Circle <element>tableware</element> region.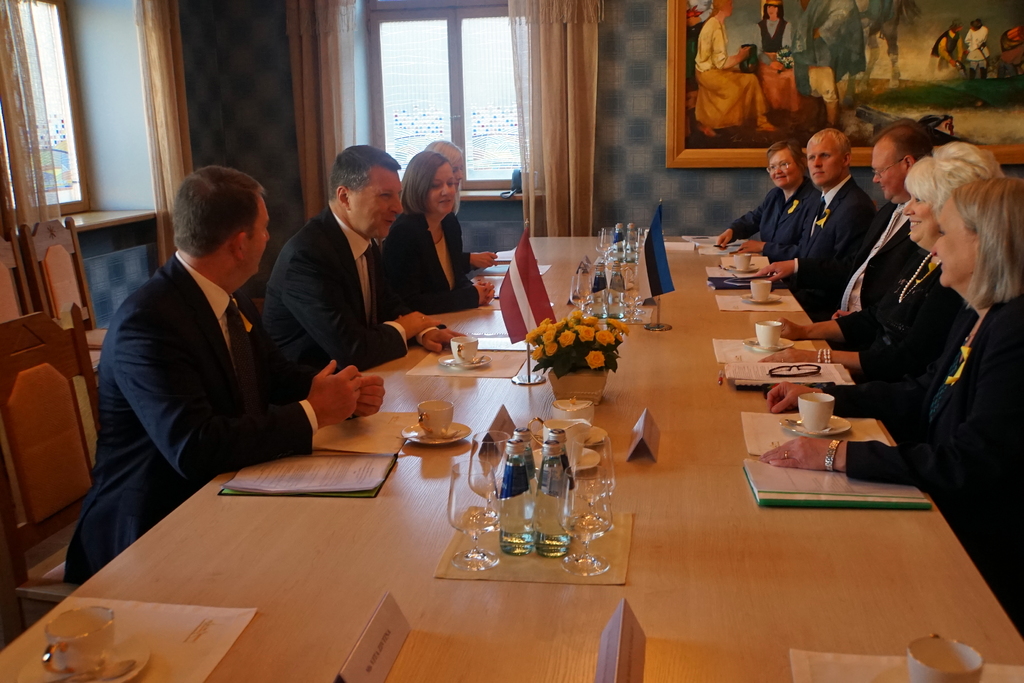
Region: (x1=902, y1=631, x2=986, y2=682).
